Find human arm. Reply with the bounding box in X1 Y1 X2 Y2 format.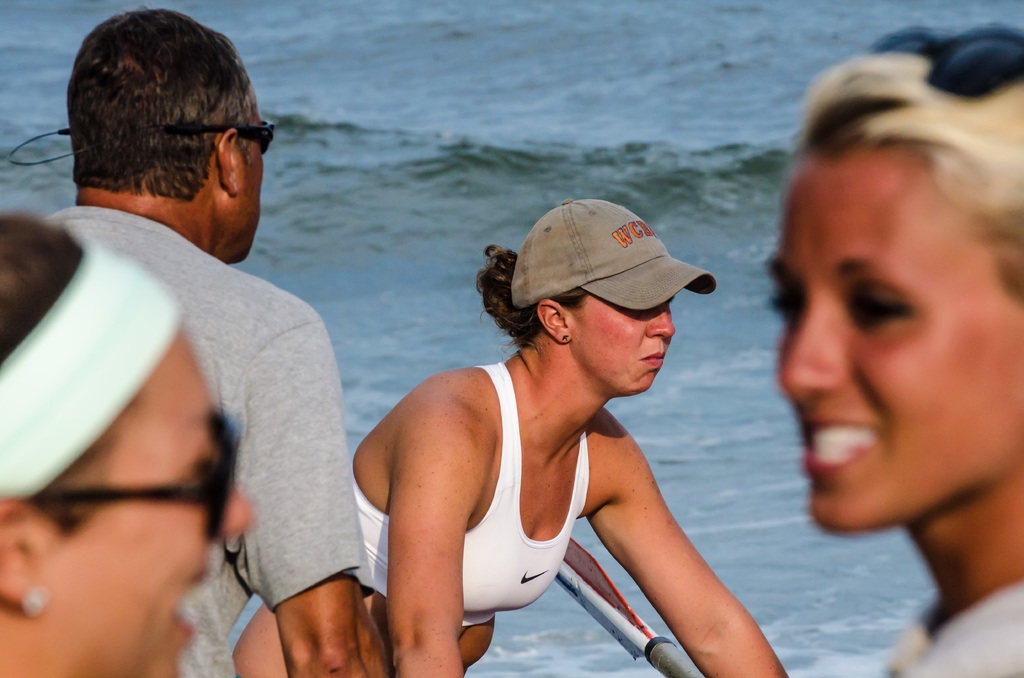
588 449 753 659.
